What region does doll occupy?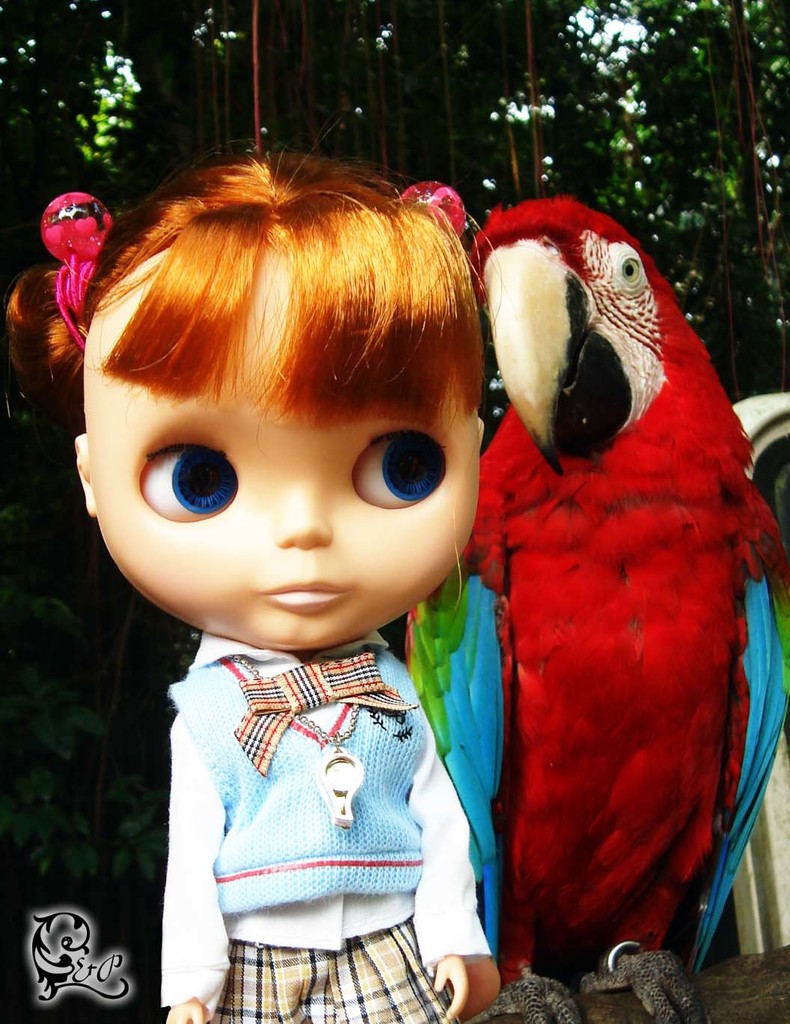
l=58, t=137, r=497, b=1023.
